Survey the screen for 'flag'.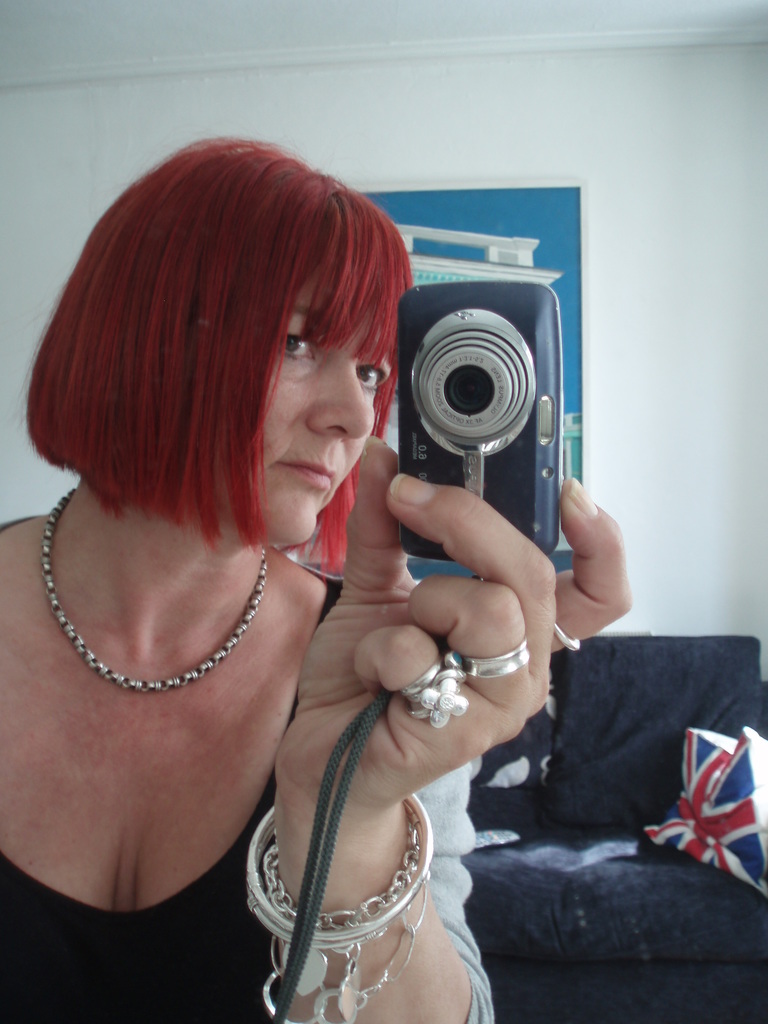
Survey found: (643,722,762,900).
